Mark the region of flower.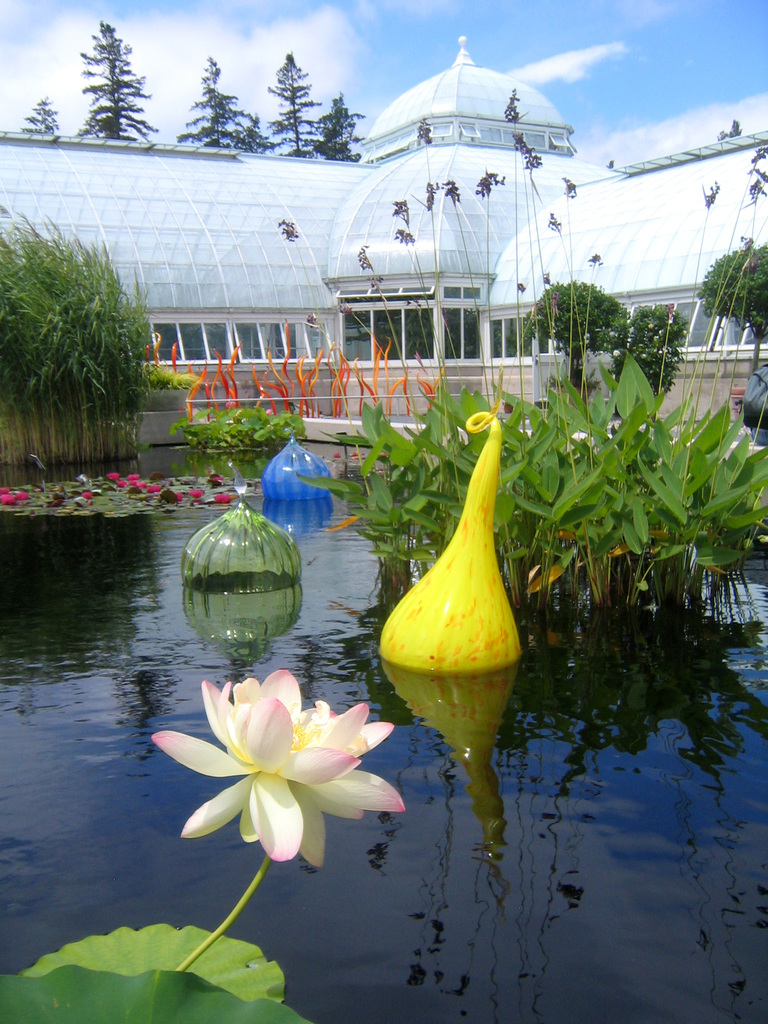
Region: [x1=172, y1=490, x2=184, y2=502].
